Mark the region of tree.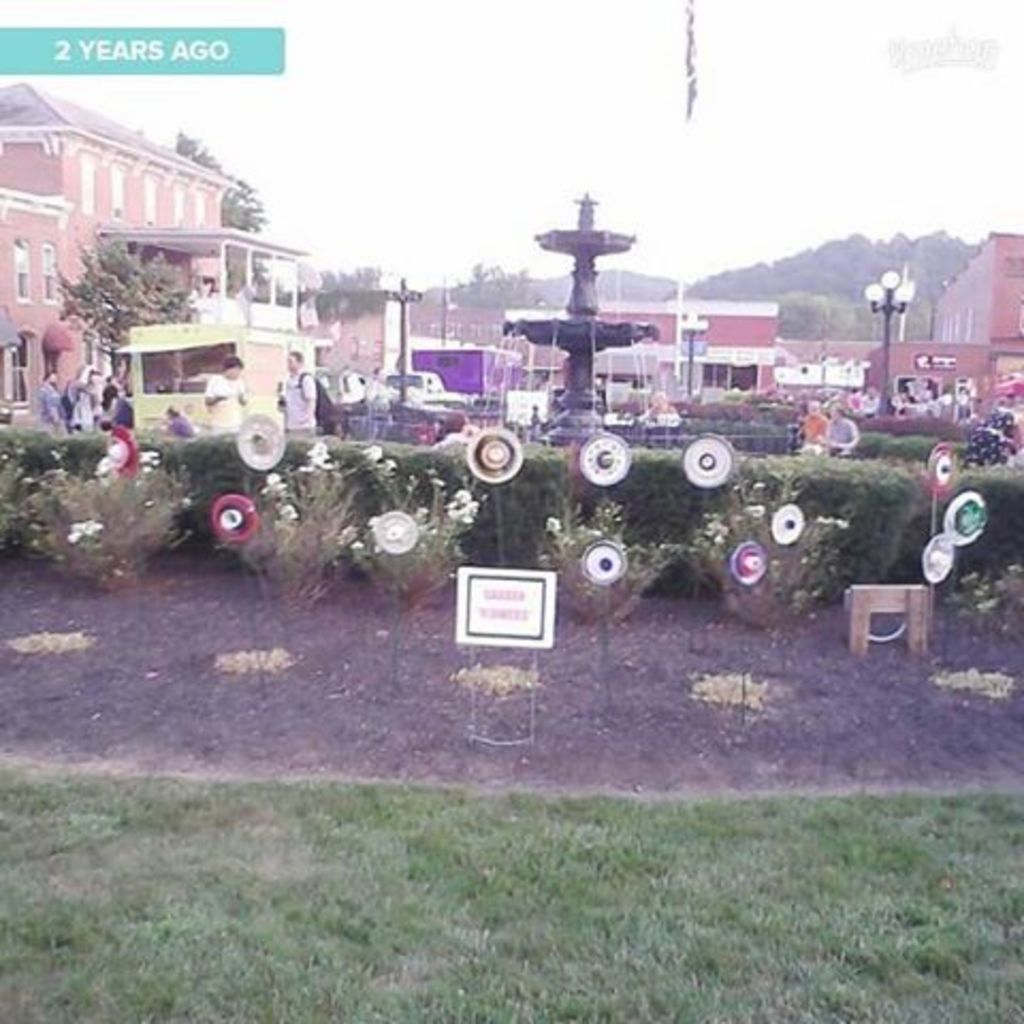
Region: left=294, top=265, right=382, bottom=326.
